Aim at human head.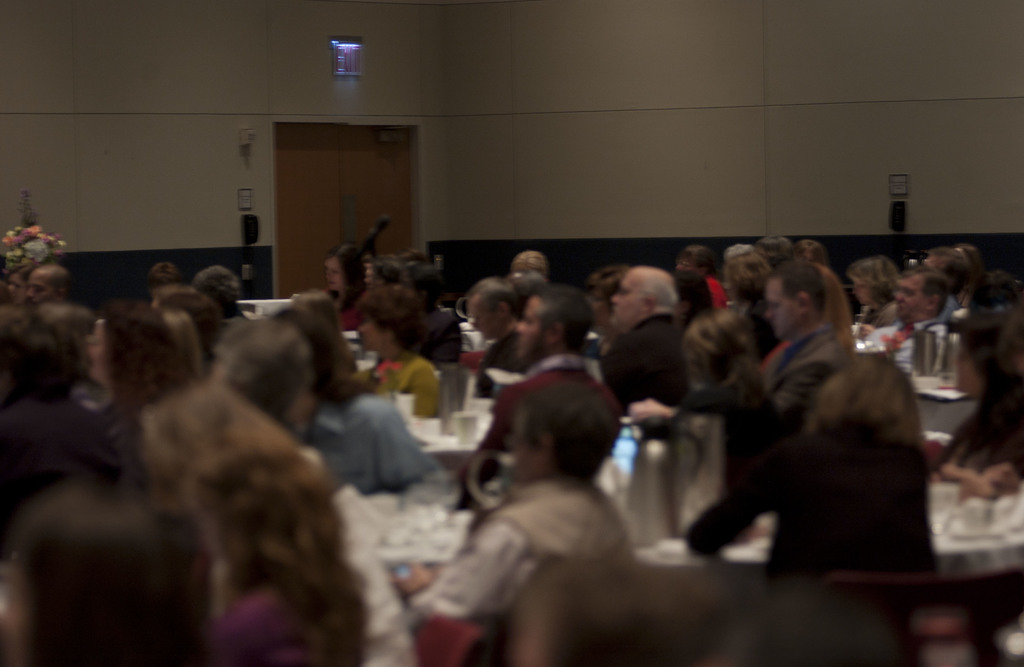
Aimed at bbox=(152, 305, 202, 370).
